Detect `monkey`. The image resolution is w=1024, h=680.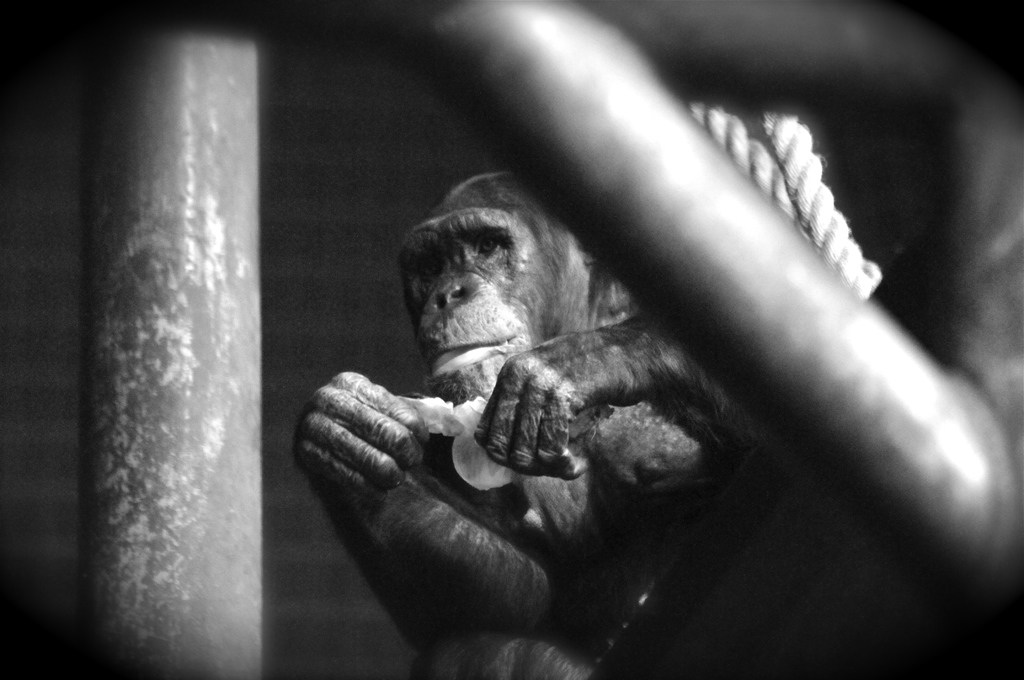
BBox(342, 165, 768, 593).
